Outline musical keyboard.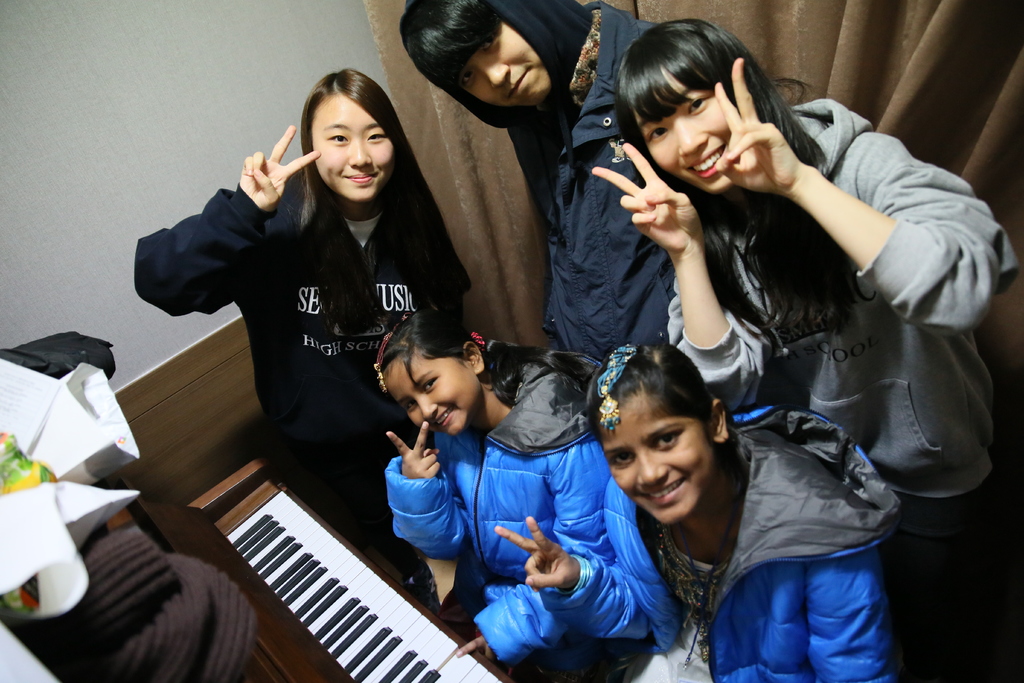
Outline: [left=224, top=491, right=514, bottom=682].
